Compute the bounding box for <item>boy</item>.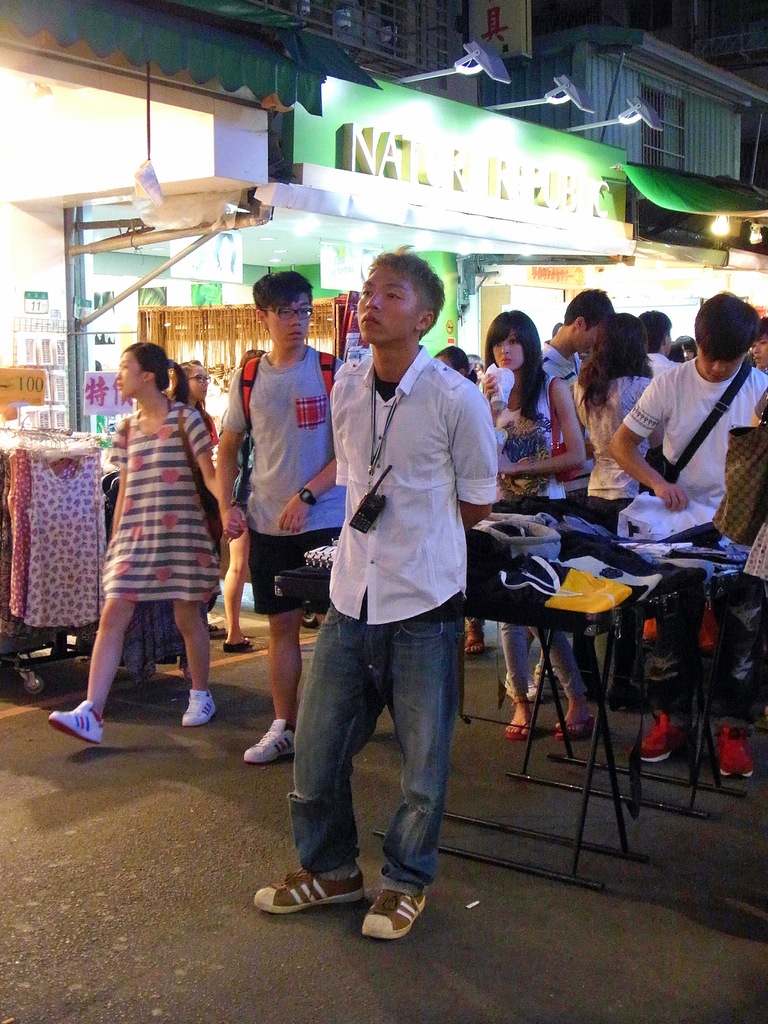
select_region(259, 276, 516, 915).
